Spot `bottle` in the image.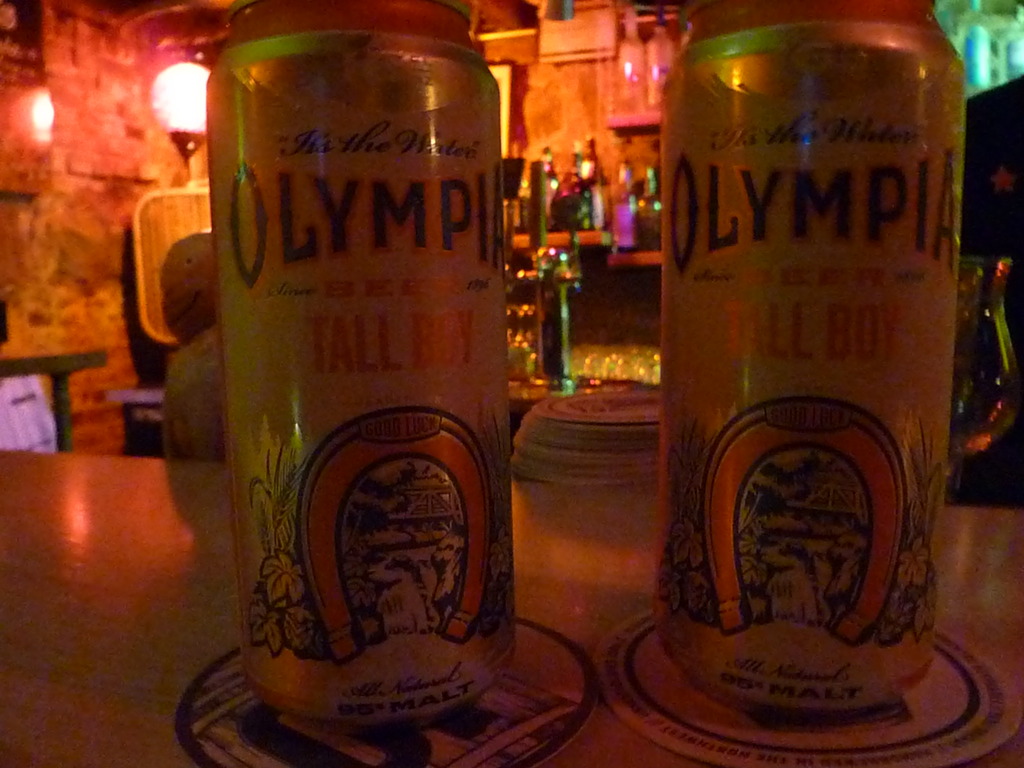
`bottle` found at [643,0,963,742].
